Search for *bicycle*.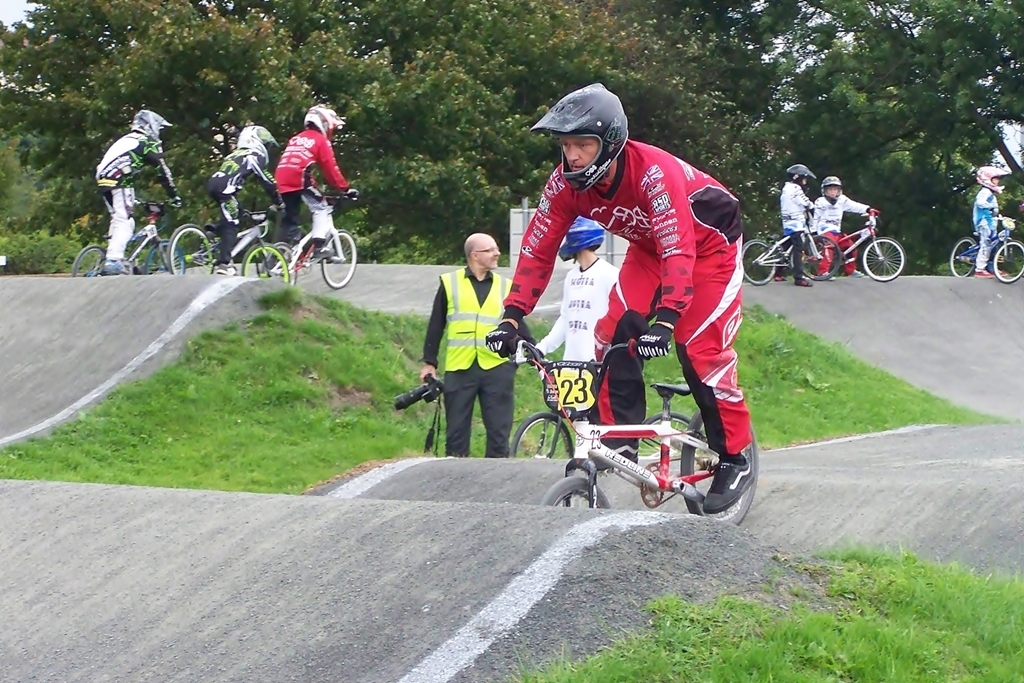
Found at crop(165, 196, 289, 288).
